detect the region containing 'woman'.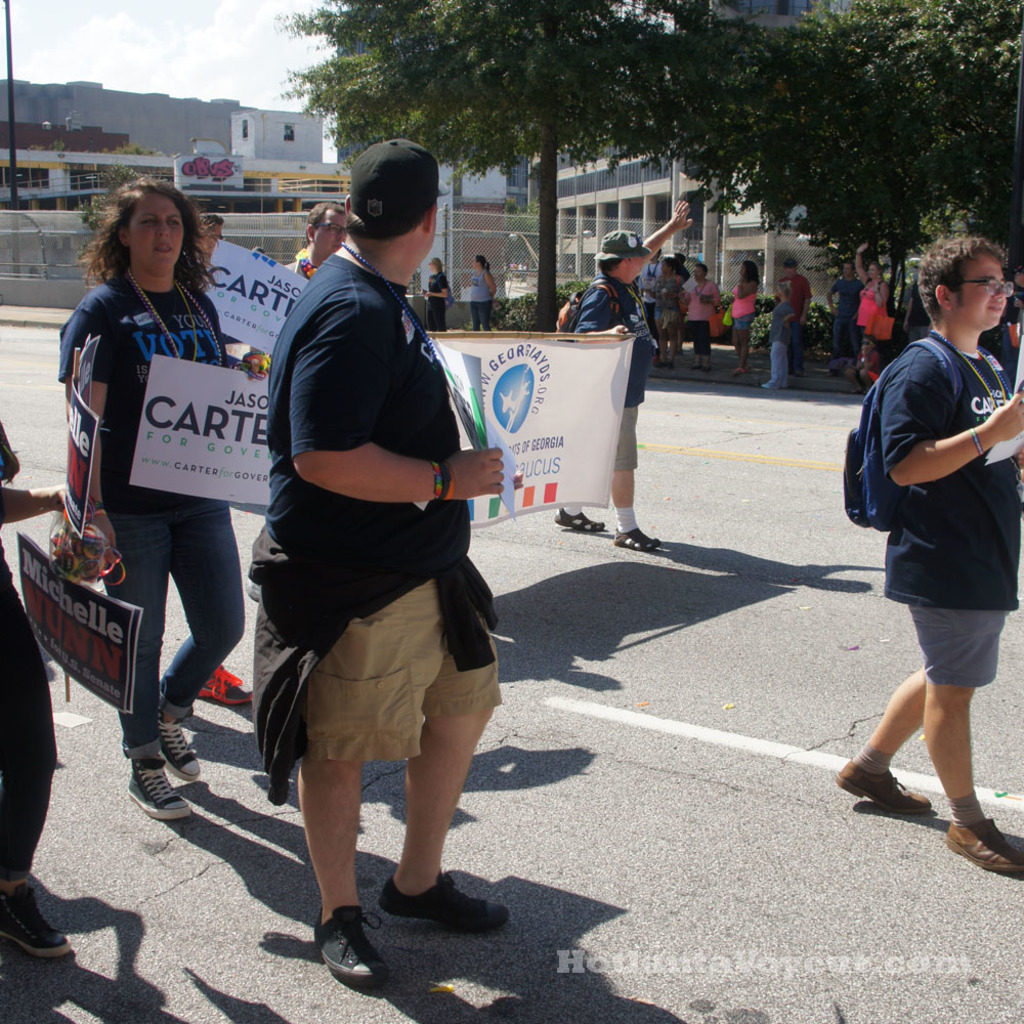
box=[646, 256, 686, 367].
